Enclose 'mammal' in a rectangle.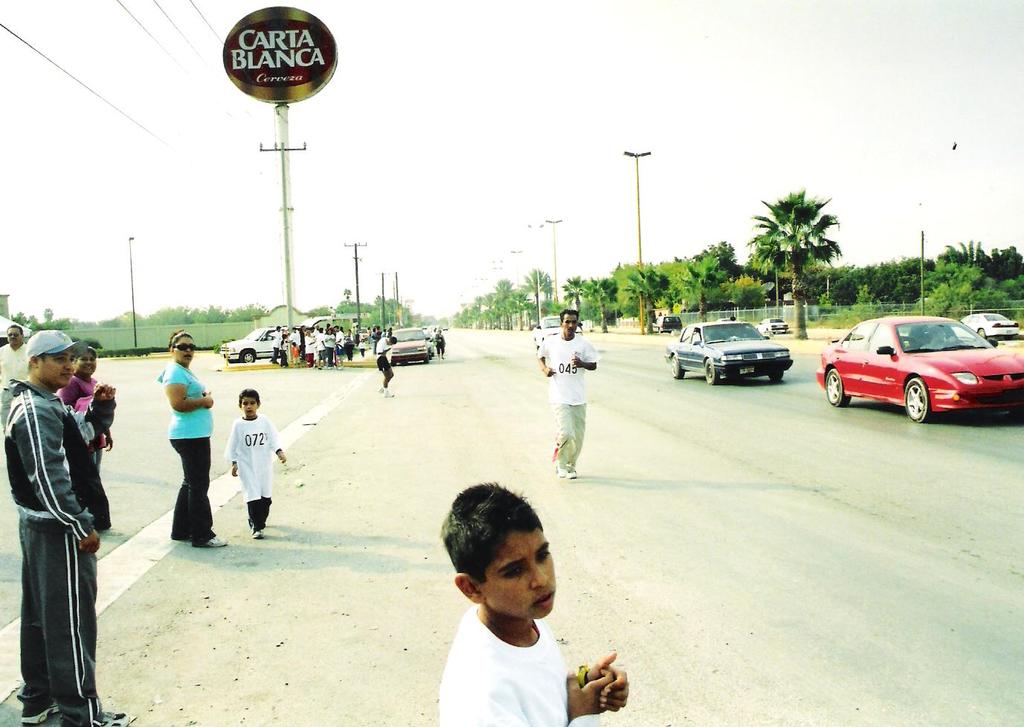
left=440, top=478, right=629, bottom=726.
